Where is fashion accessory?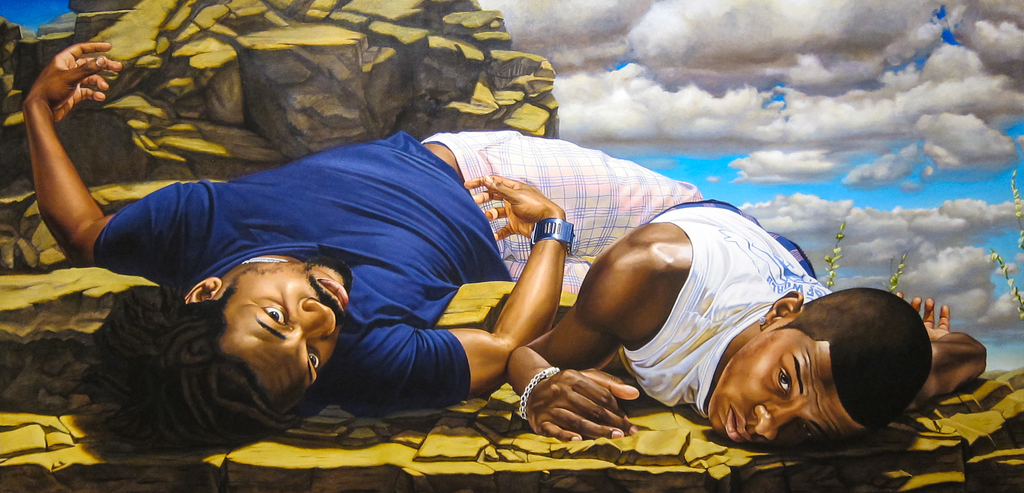
(x1=521, y1=369, x2=559, y2=421).
